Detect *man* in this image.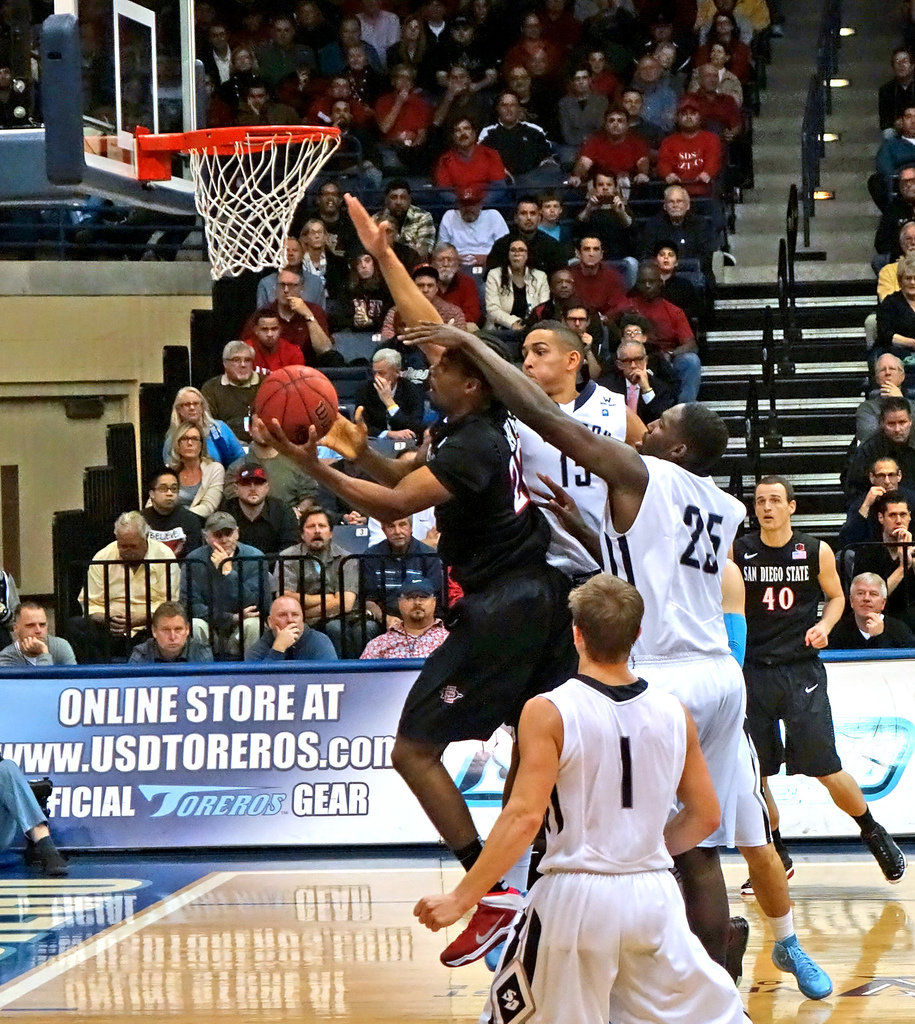
Detection: detection(863, 221, 914, 348).
